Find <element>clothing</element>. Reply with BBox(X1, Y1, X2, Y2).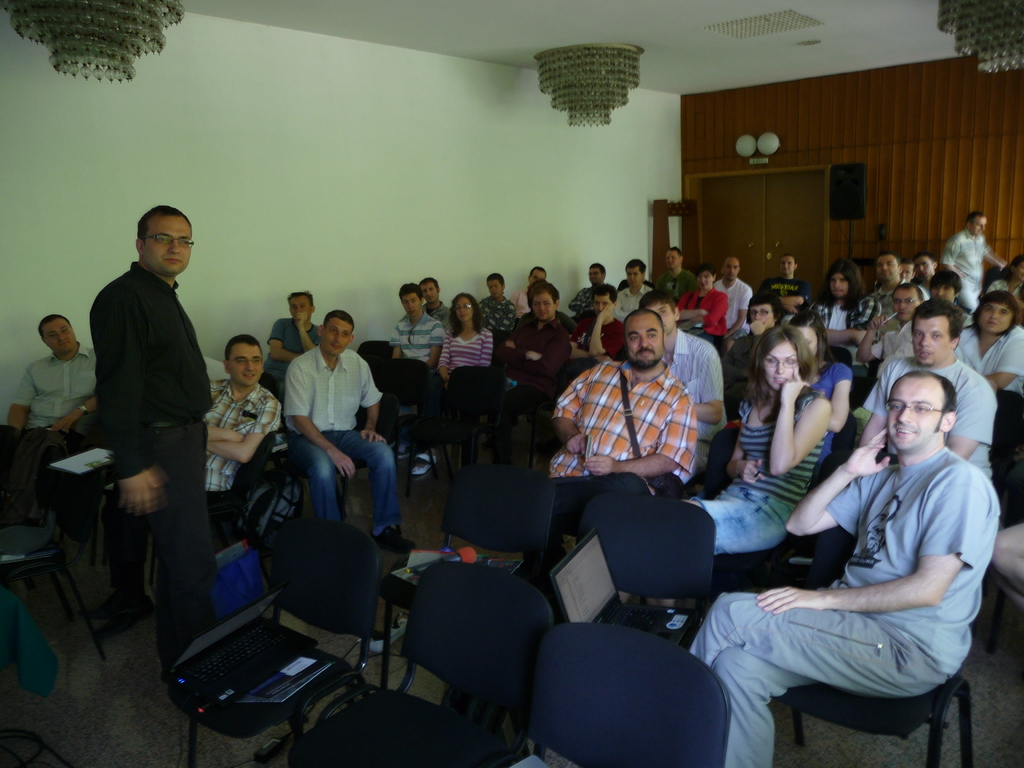
BBox(867, 348, 996, 491).
